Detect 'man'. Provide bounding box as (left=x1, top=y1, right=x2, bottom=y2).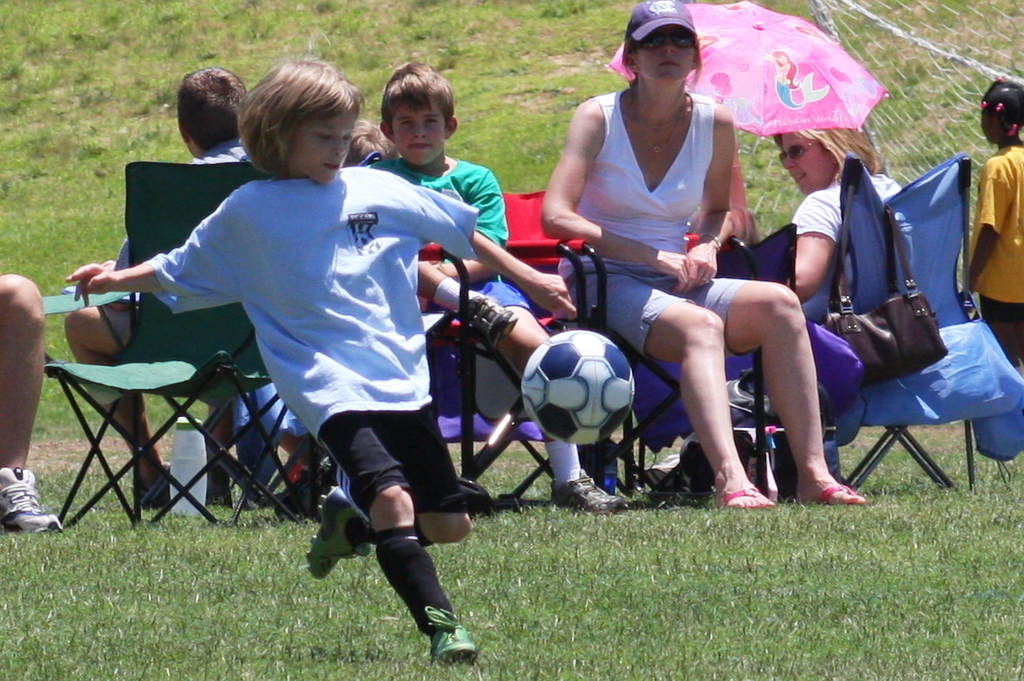
(left=73, top=57, right=452, bottom=664).
